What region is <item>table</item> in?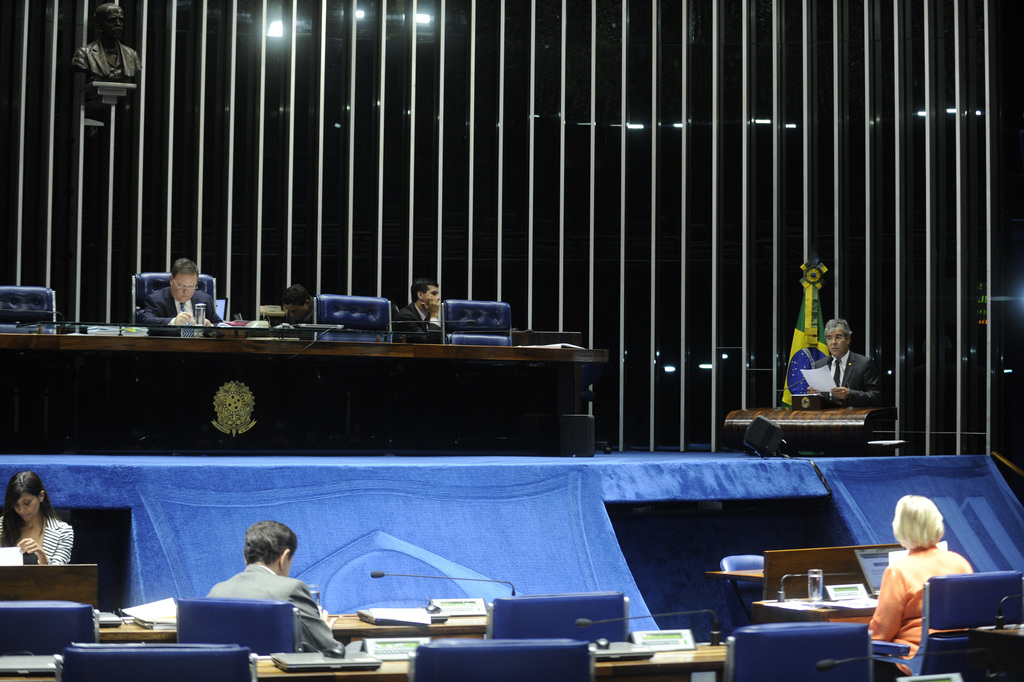
bbox=[0, 299, 646, 472].
